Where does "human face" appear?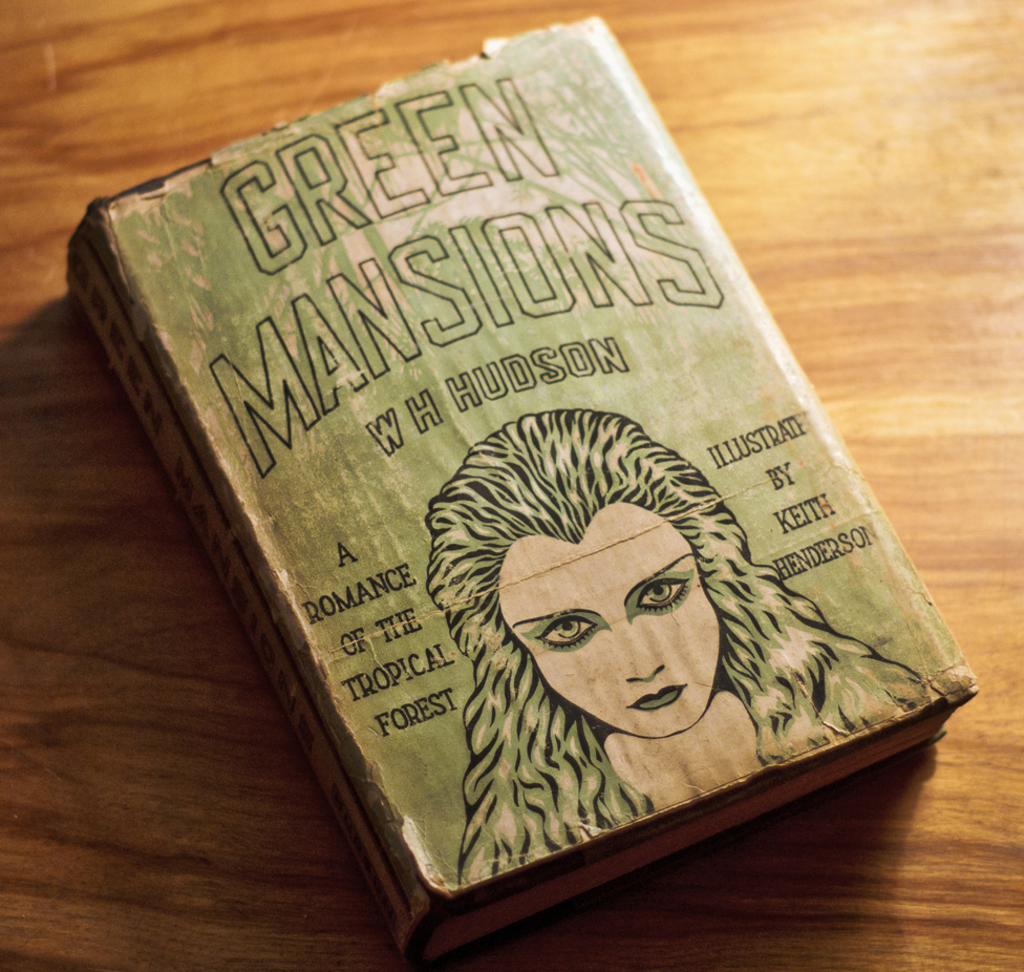
Appears at bbox=(498, 536, 723, 742).
